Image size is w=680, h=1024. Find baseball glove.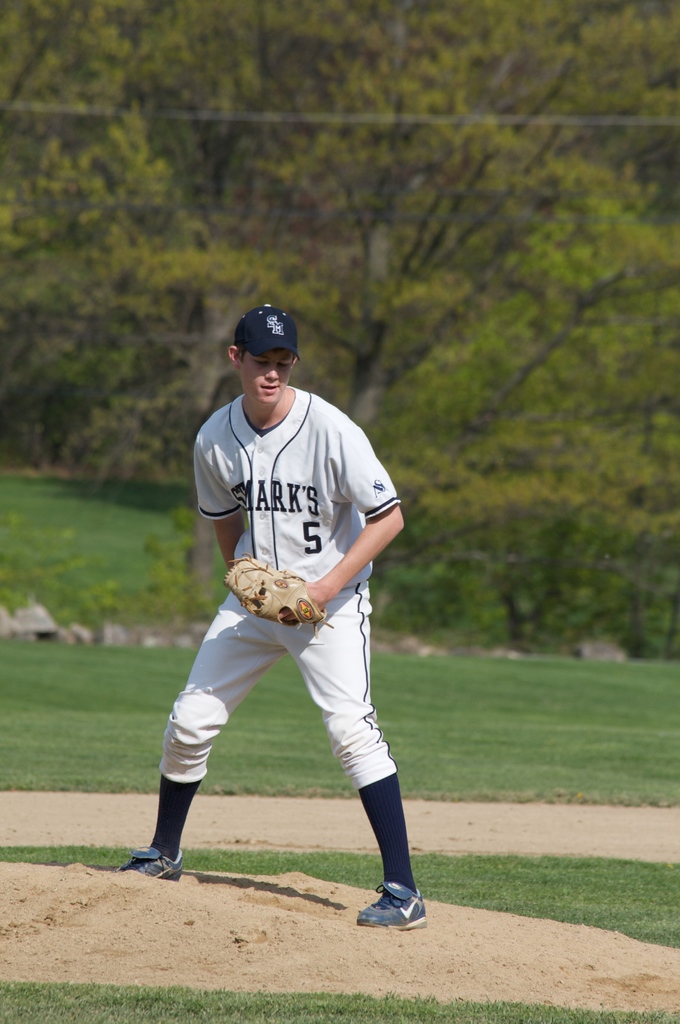
222 548 326 631.
